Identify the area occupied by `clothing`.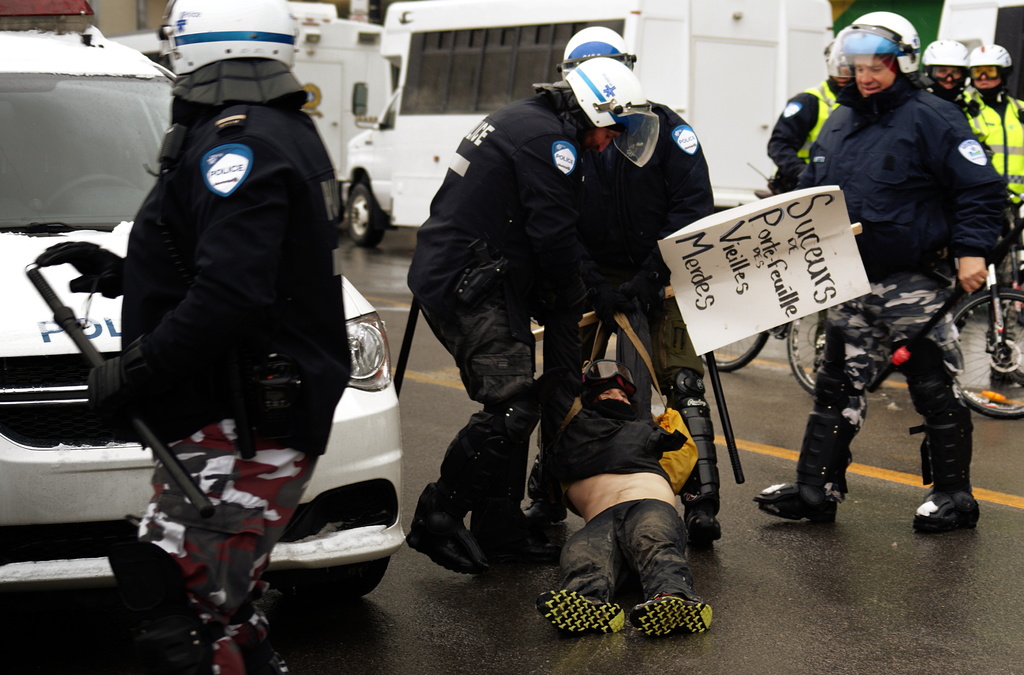
Area: 943,80,986,127.
